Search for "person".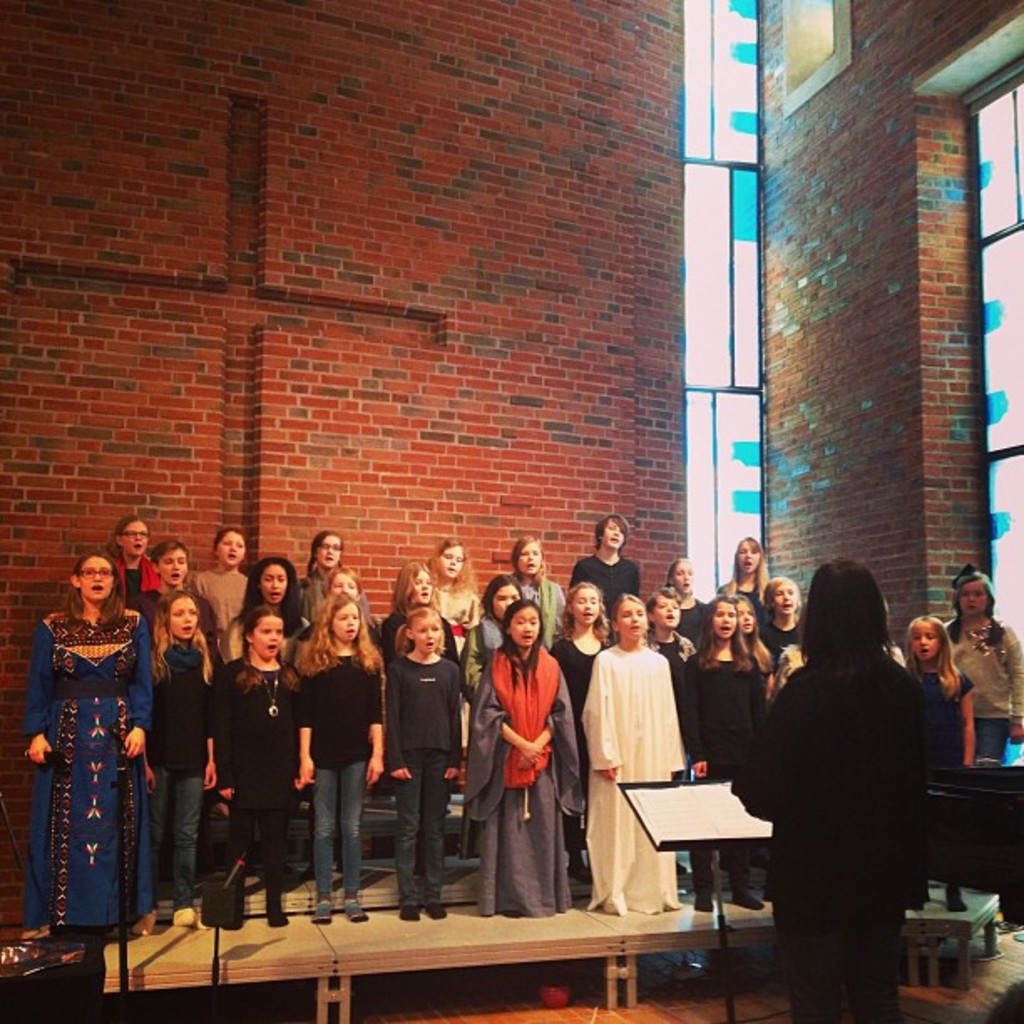
Found at 132, 545, 206, 611.
